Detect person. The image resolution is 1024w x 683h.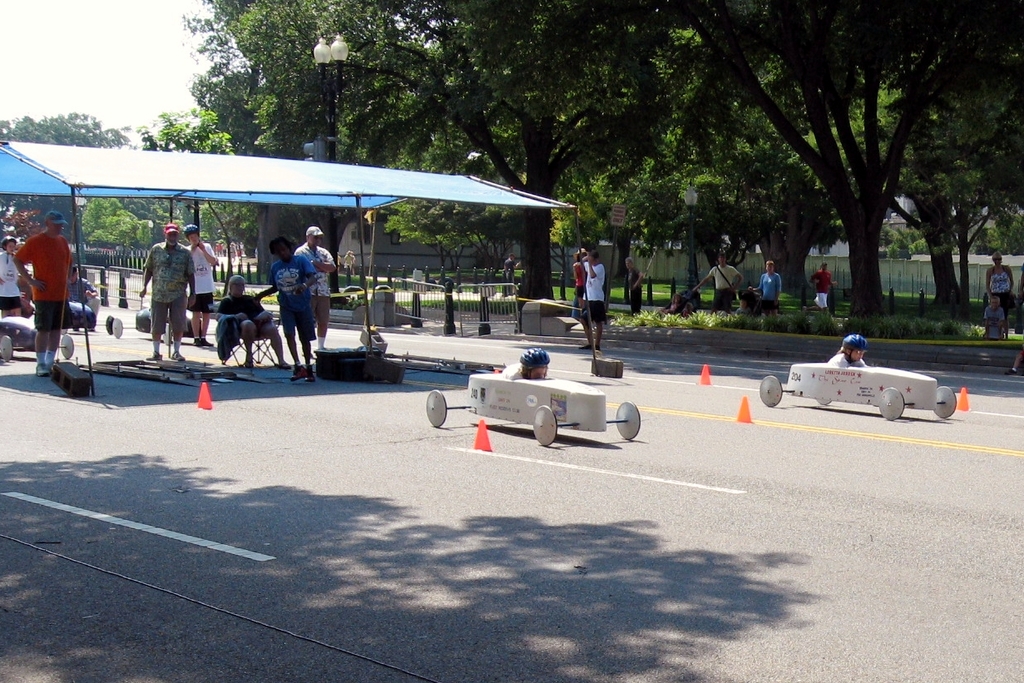
(left=1006, top=342, right=1023, bottom=376).
